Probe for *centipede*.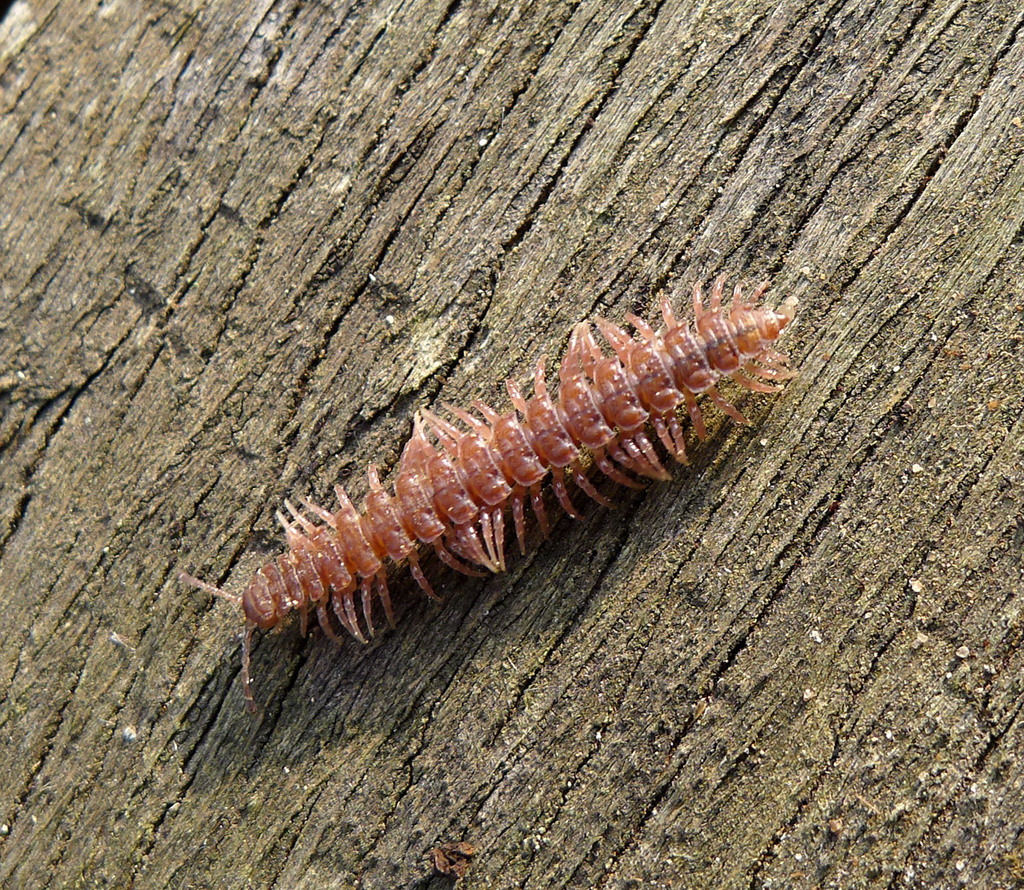
Probe result: Rect(179, 268, 795, 714).
